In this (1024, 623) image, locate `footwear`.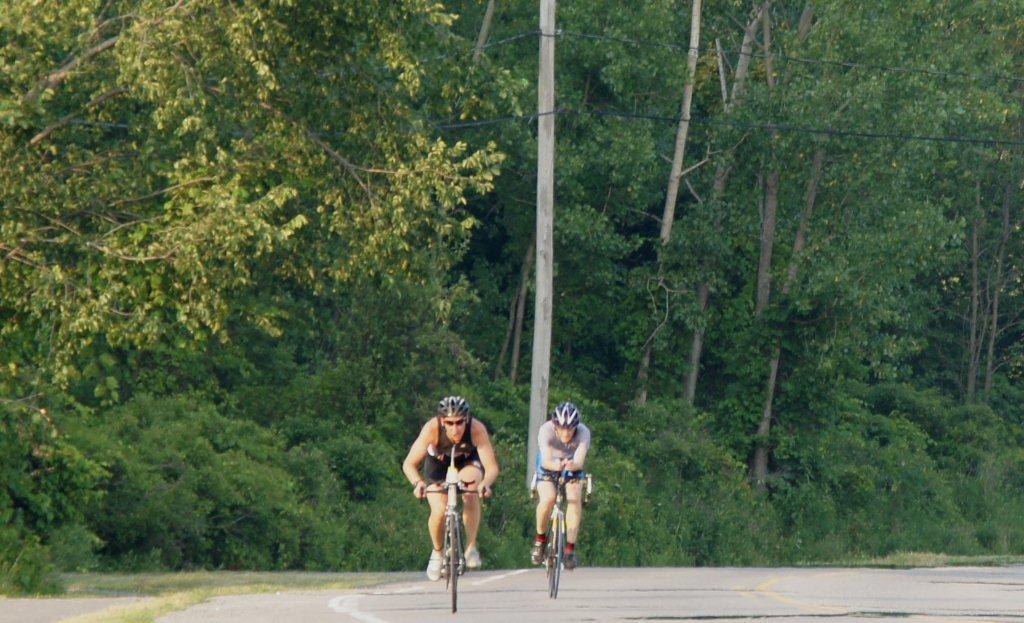
Bounding box: Rect(557, 552, 576, 568).
